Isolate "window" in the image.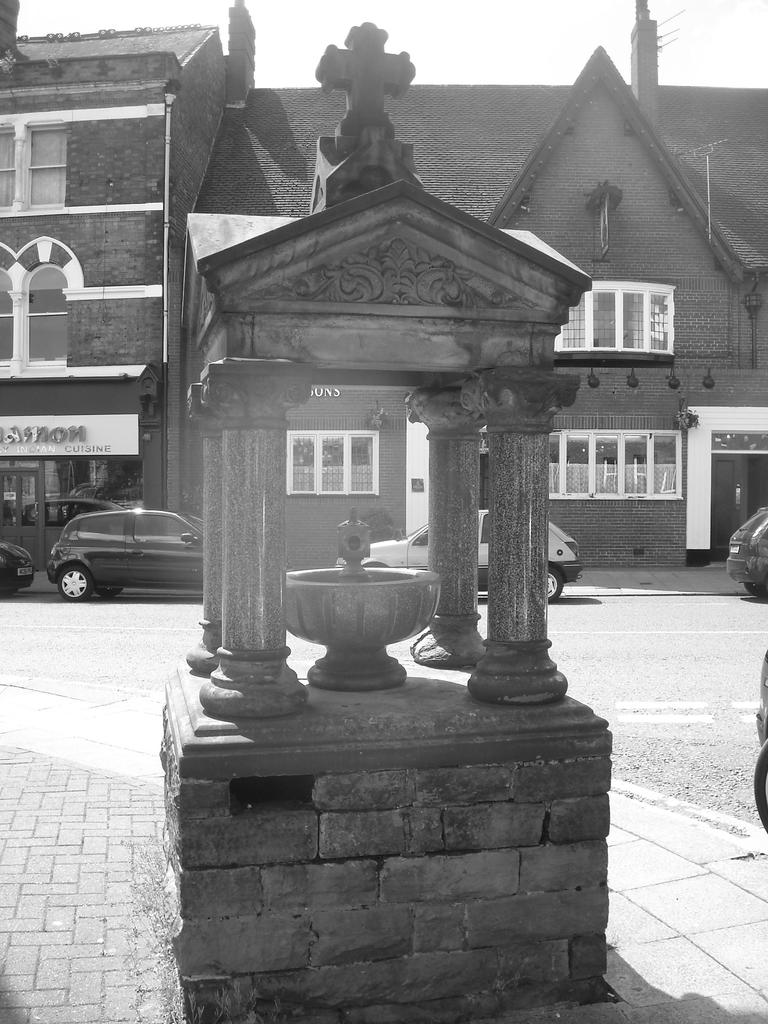
Isolated region: bbox=(0, 123, 19, 212).
